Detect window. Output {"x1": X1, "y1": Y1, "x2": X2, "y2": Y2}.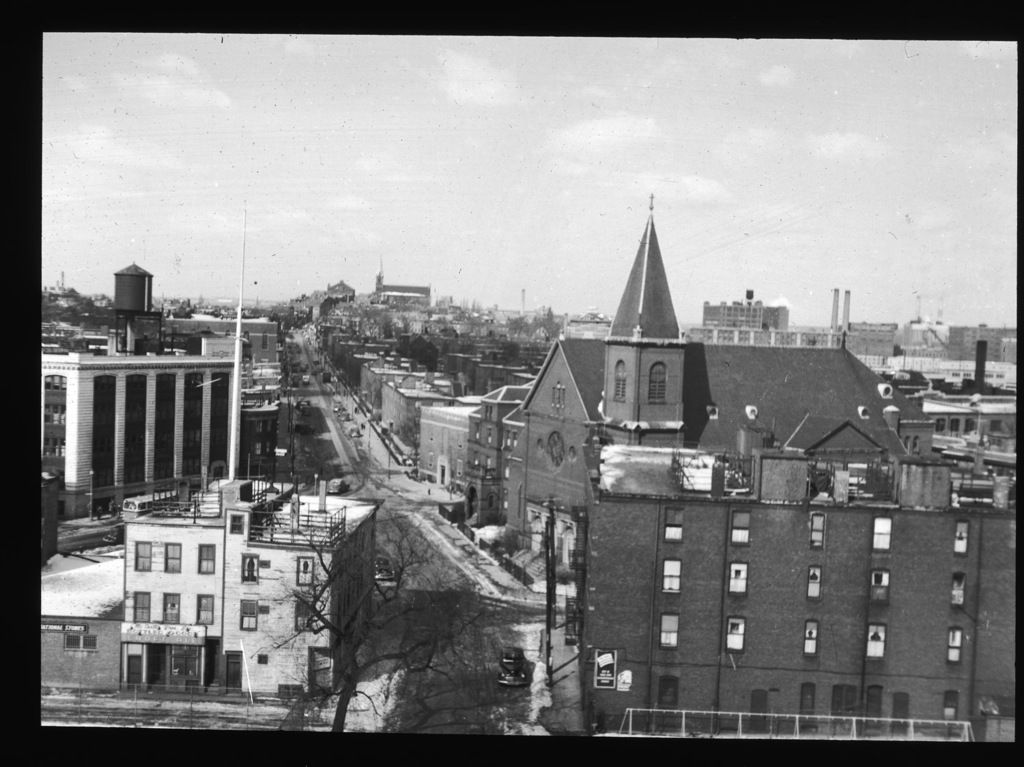
{"x1": 224, "y1": 653, "x2": 241, "y2": 693}.
